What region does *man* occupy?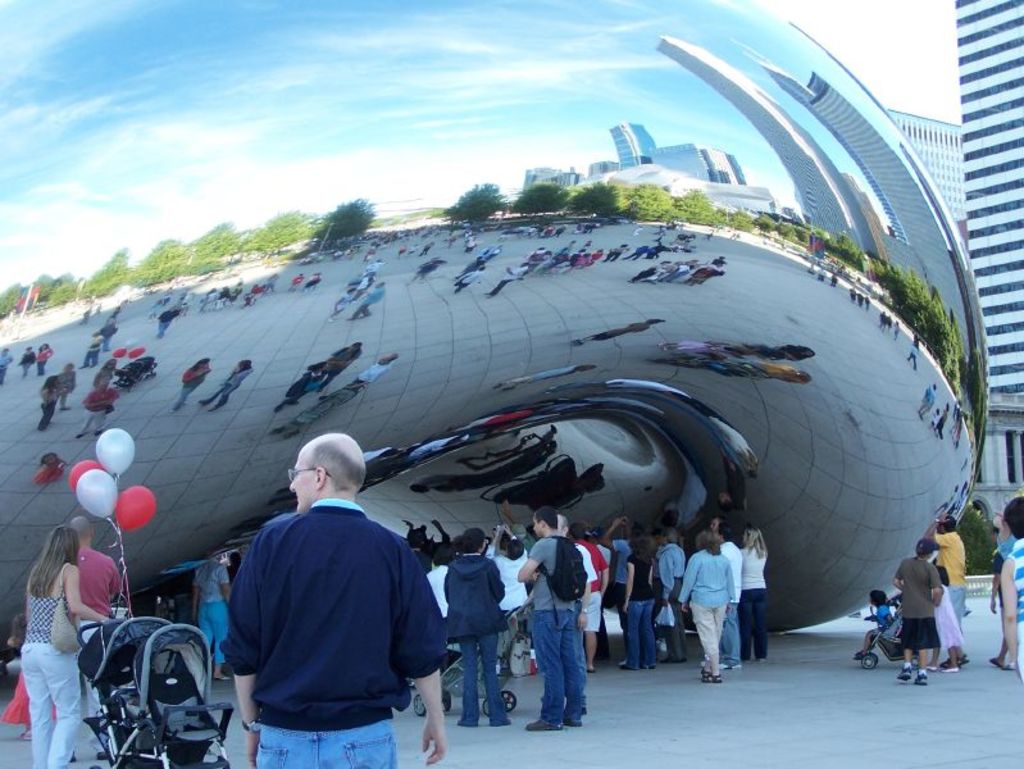
[left=73, top=514, right=126, bottom=761].
